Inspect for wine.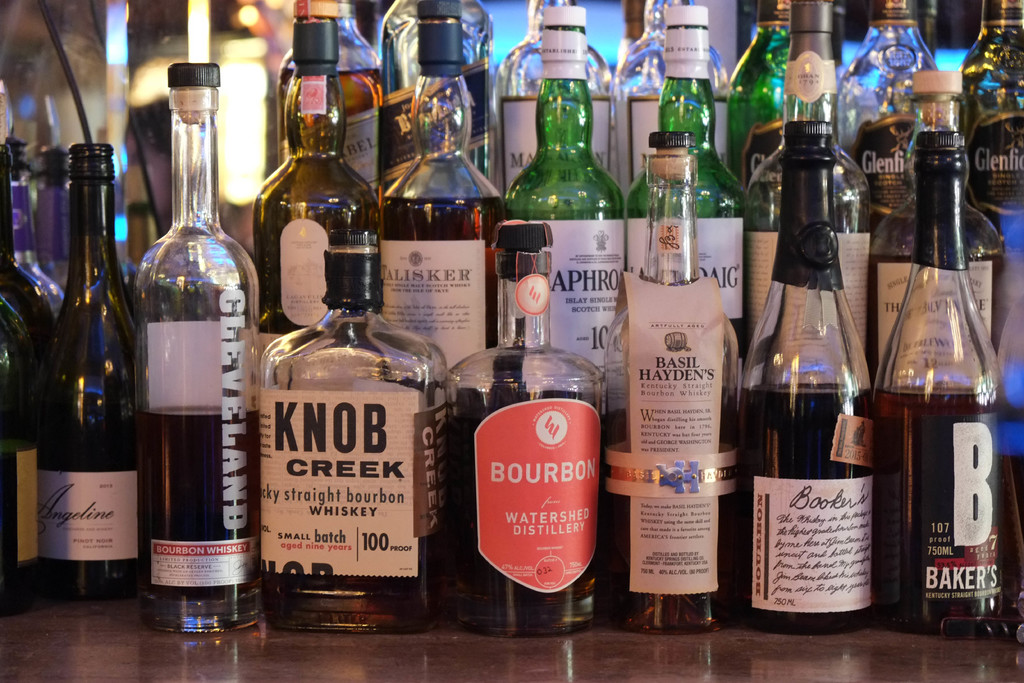
Inspection: <region>0, 288, 50, 626</region>.
